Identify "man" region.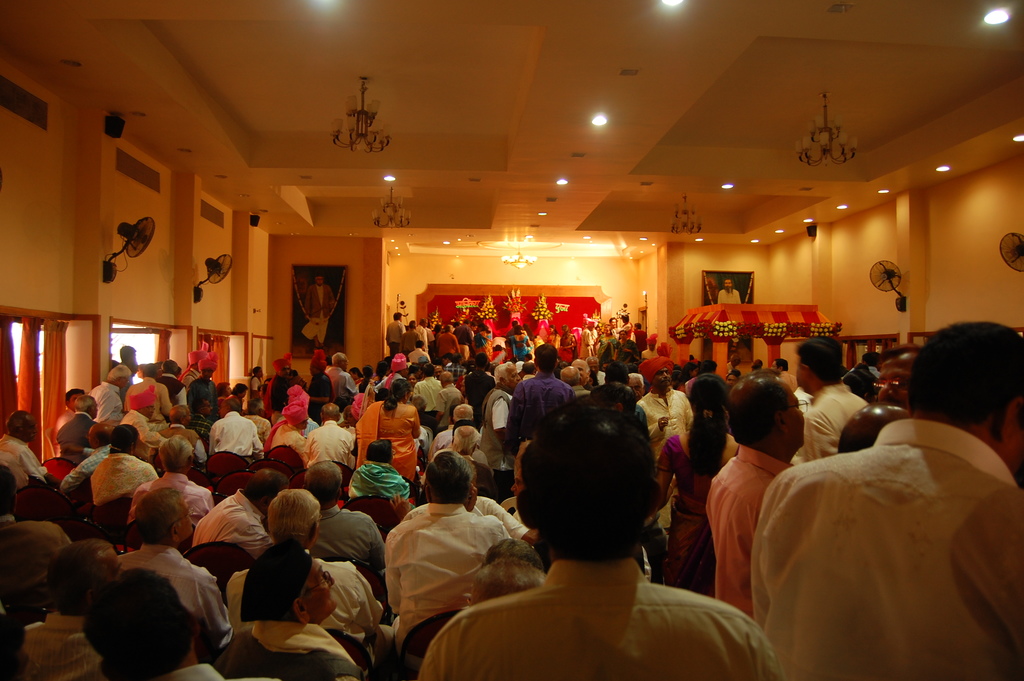
Region: 413 363 450 402.
